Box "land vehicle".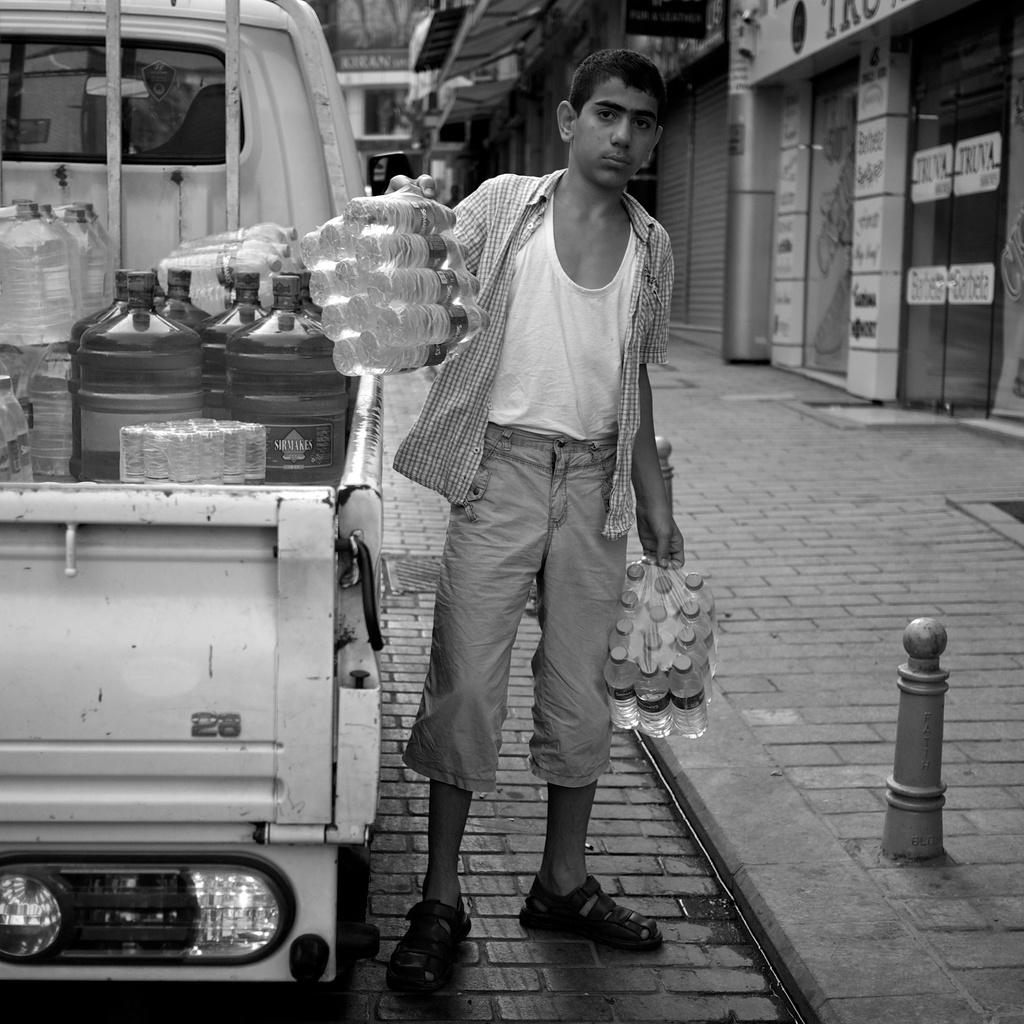
Rect(0, 0, 383, 982).
